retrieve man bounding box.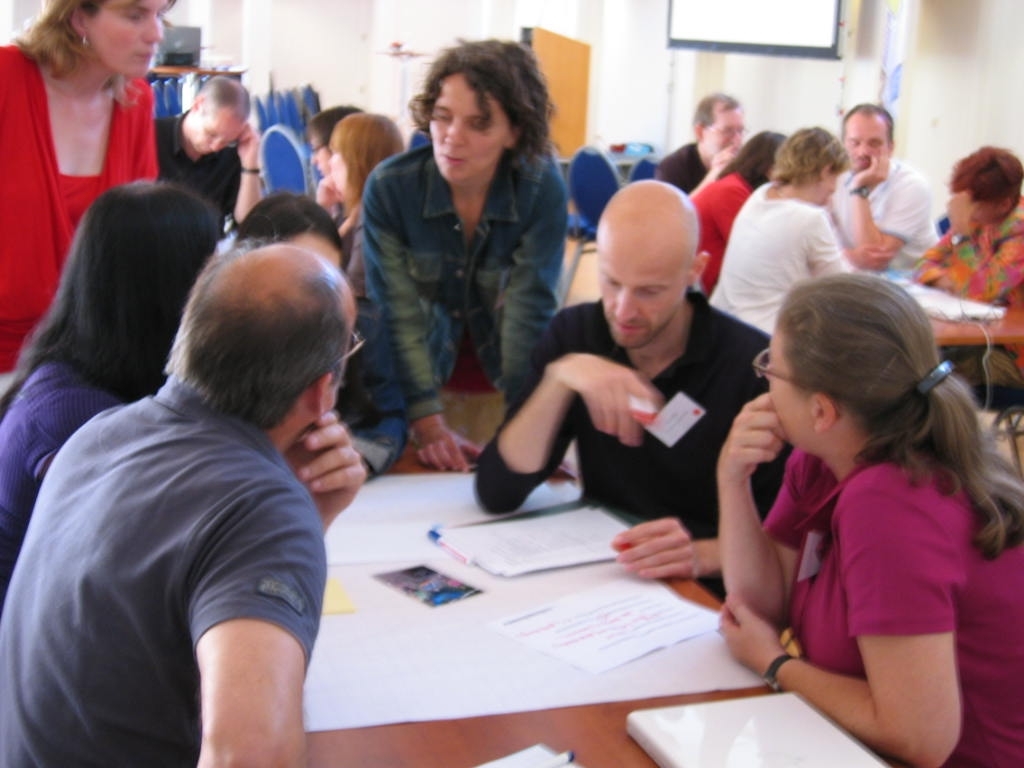
Bounding box: left=151, top=72, right=265, bottom=230.
